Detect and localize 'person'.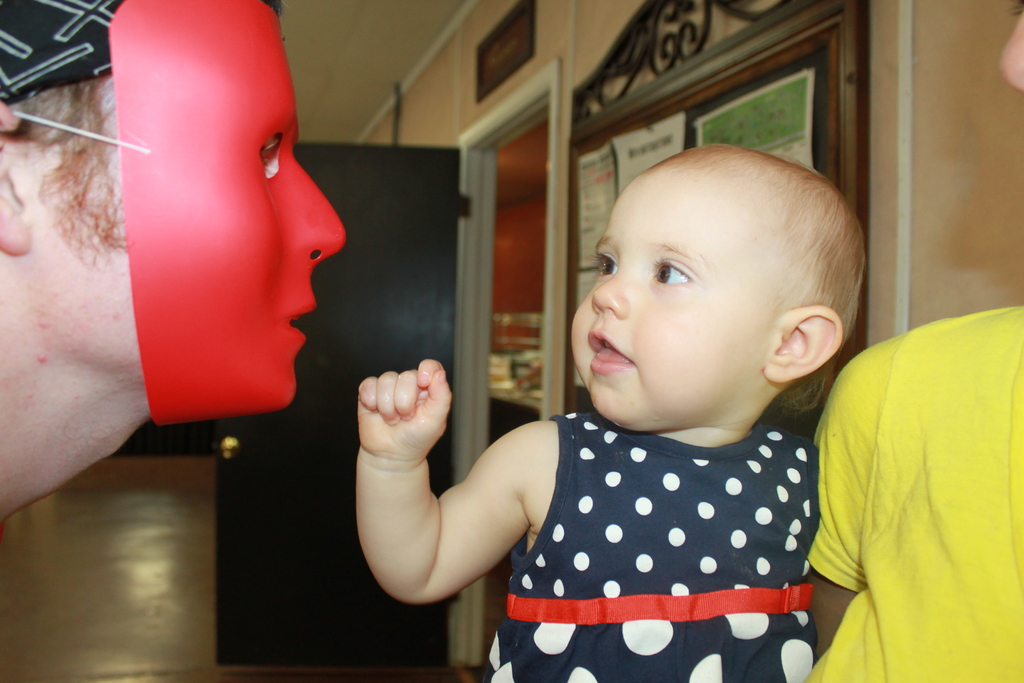
Localized at bbox(781, 0, 1023, 682).
